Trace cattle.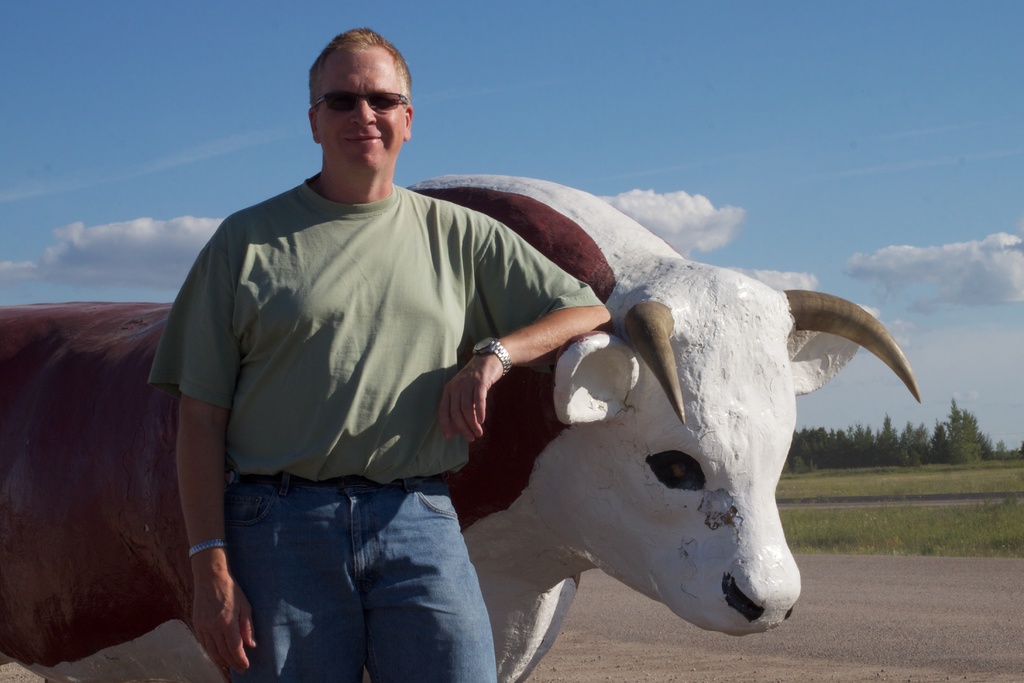
Traced to 0 170 922 682.
